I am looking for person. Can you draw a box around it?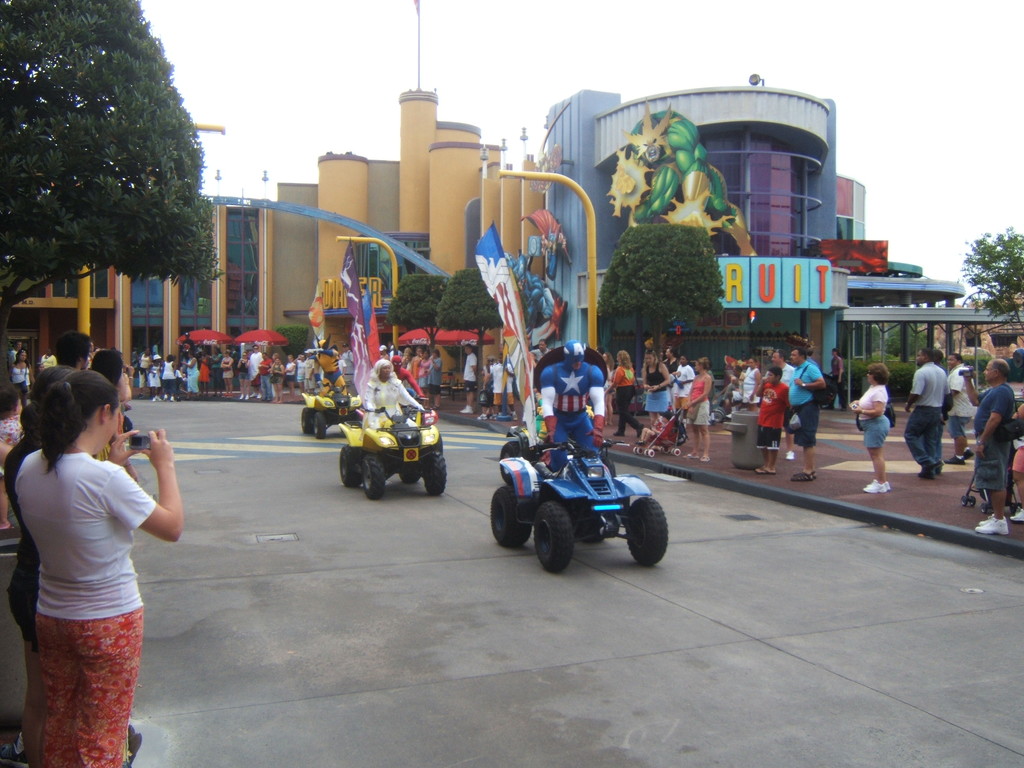
Sure, the bounding box is [left=904, top=340, right=954, bottom=482].
